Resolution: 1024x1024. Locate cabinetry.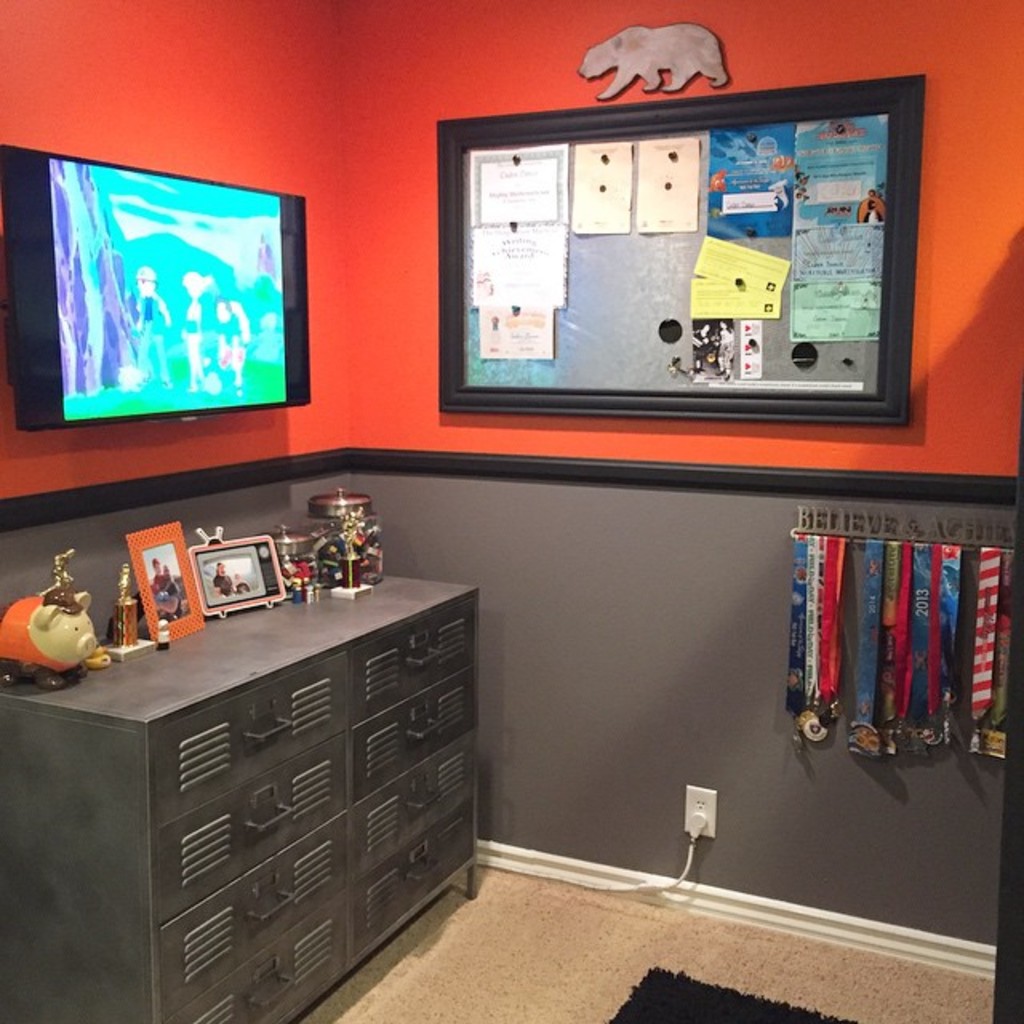
locate(88, 541, 459, 995).
